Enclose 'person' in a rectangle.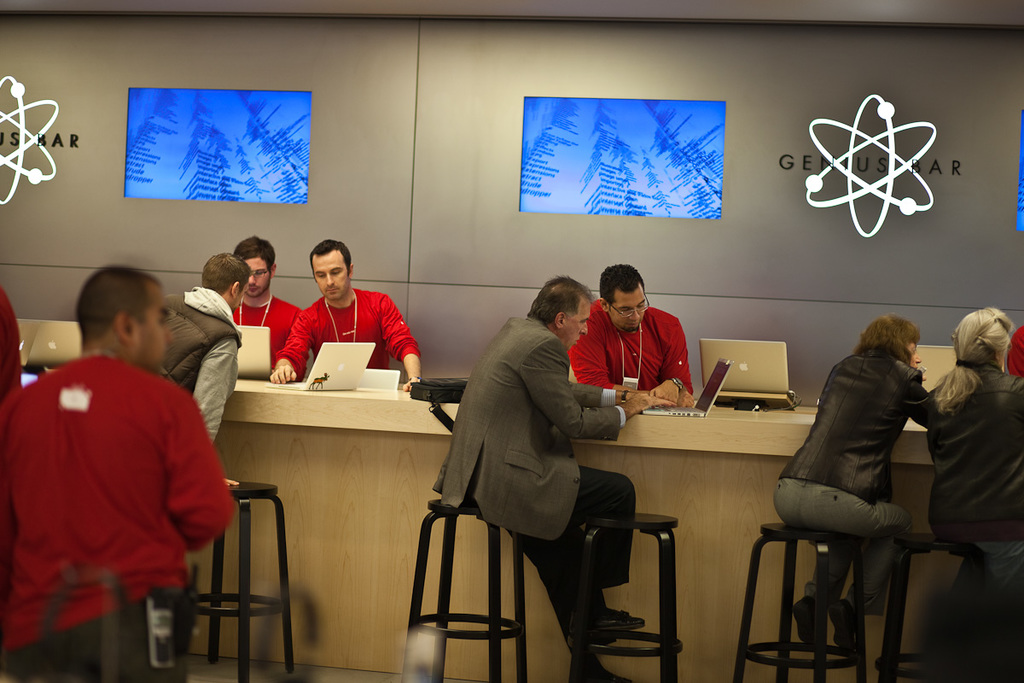
bbox(1009, 322, 1023, 388).
